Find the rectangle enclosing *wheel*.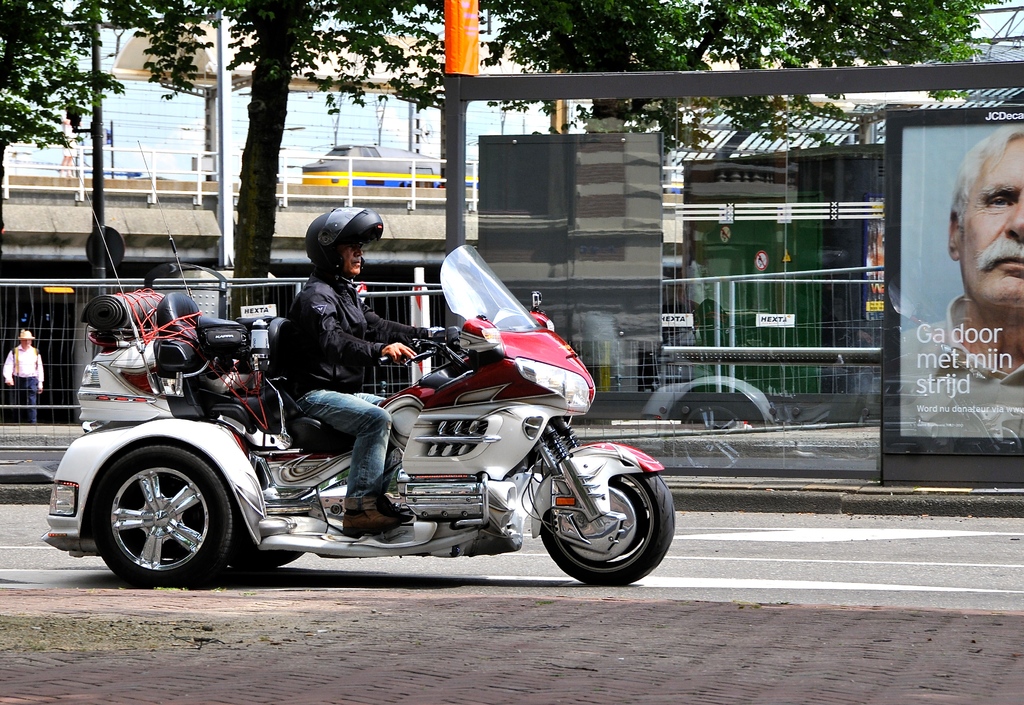
(231, 542, 305, 567).
